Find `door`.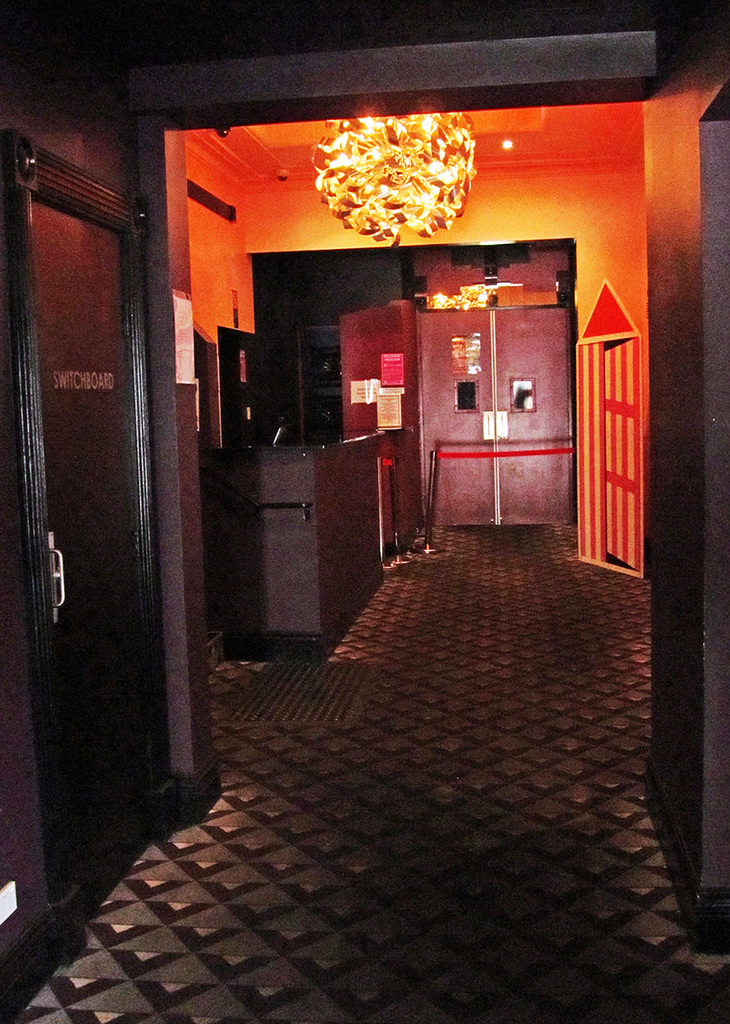
x1=30, y1=118, x2=188, y2=934.
